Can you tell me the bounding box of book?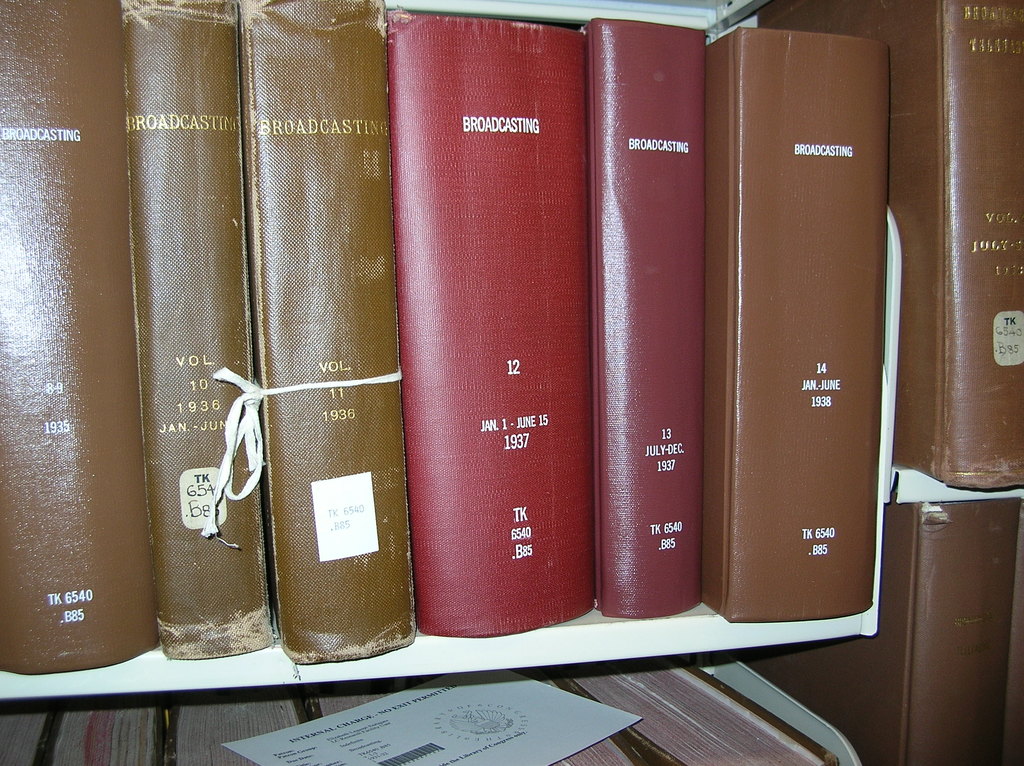
749:0:1023:493.
